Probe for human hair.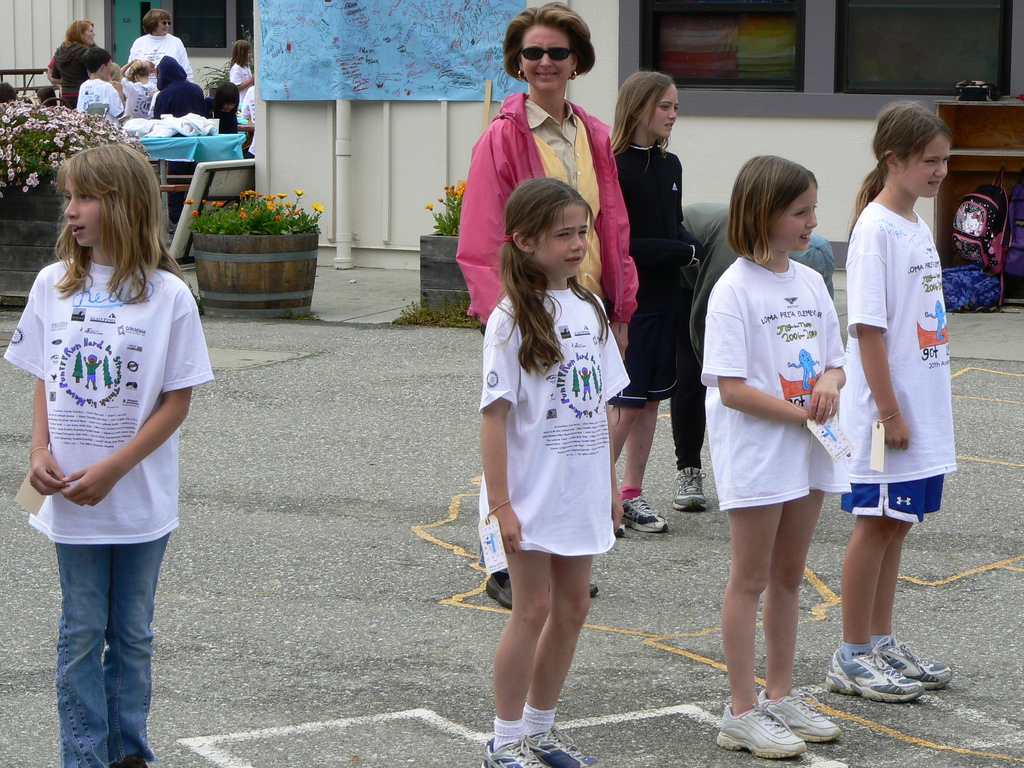
Probe result: BBox(67, 17, 95, 45).
